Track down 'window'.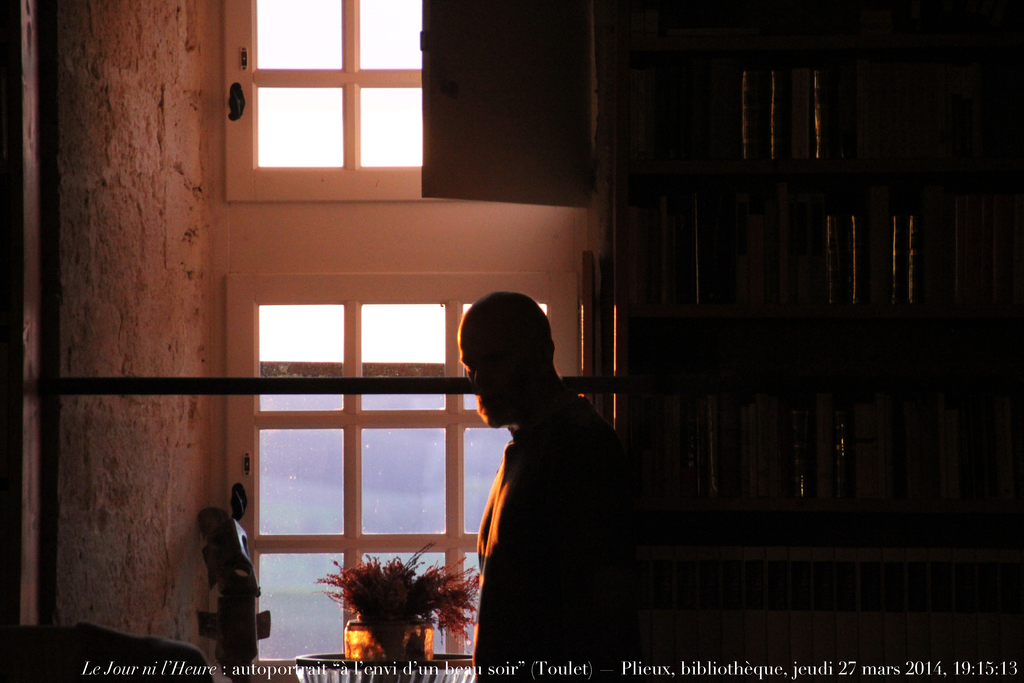
Tracked to x1=222, y1=0, x2=592, y2=205.
